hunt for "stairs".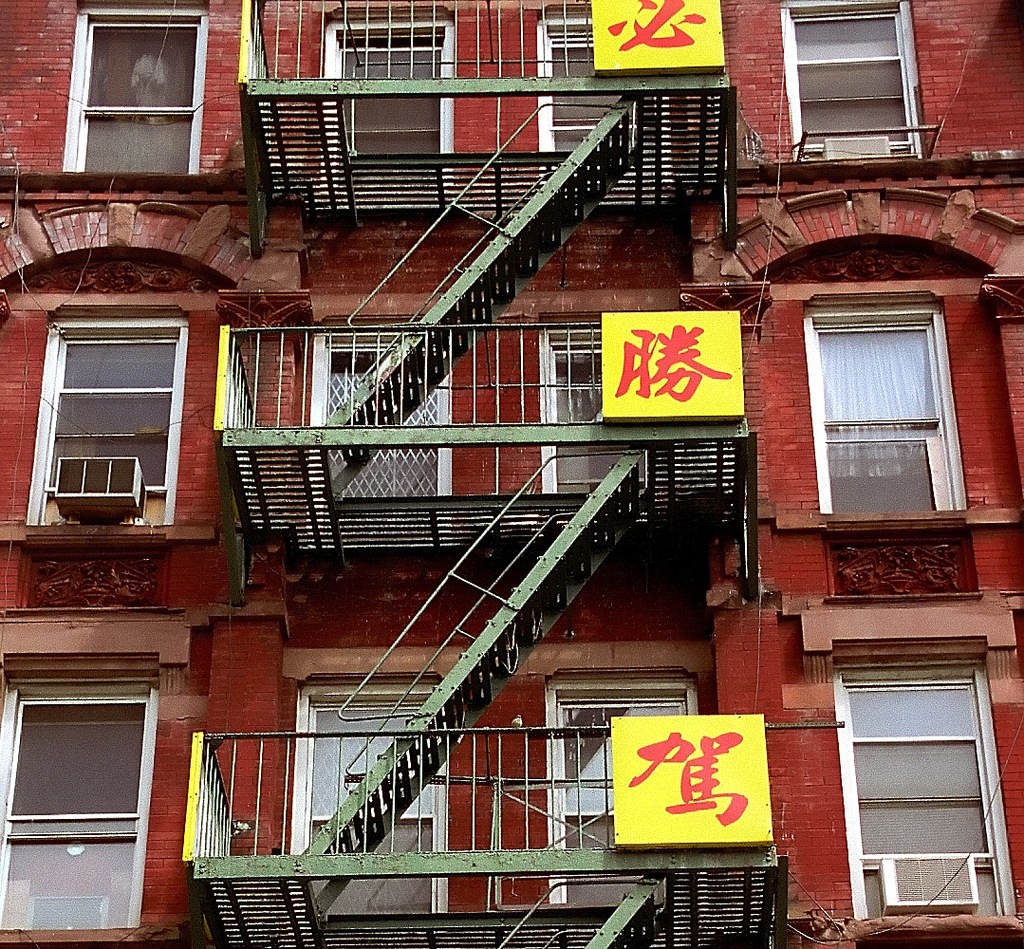
Hunted down at locate(582, 867, 654, 948).
